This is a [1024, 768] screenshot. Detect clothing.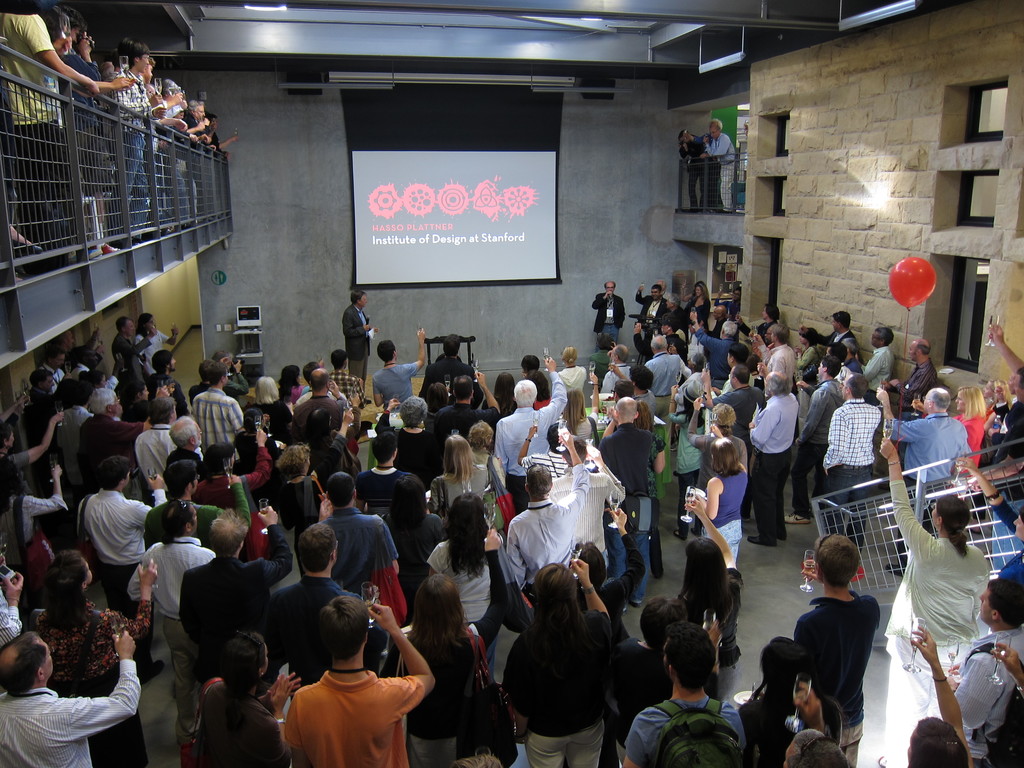
box=[367, 360, 425, 403].
